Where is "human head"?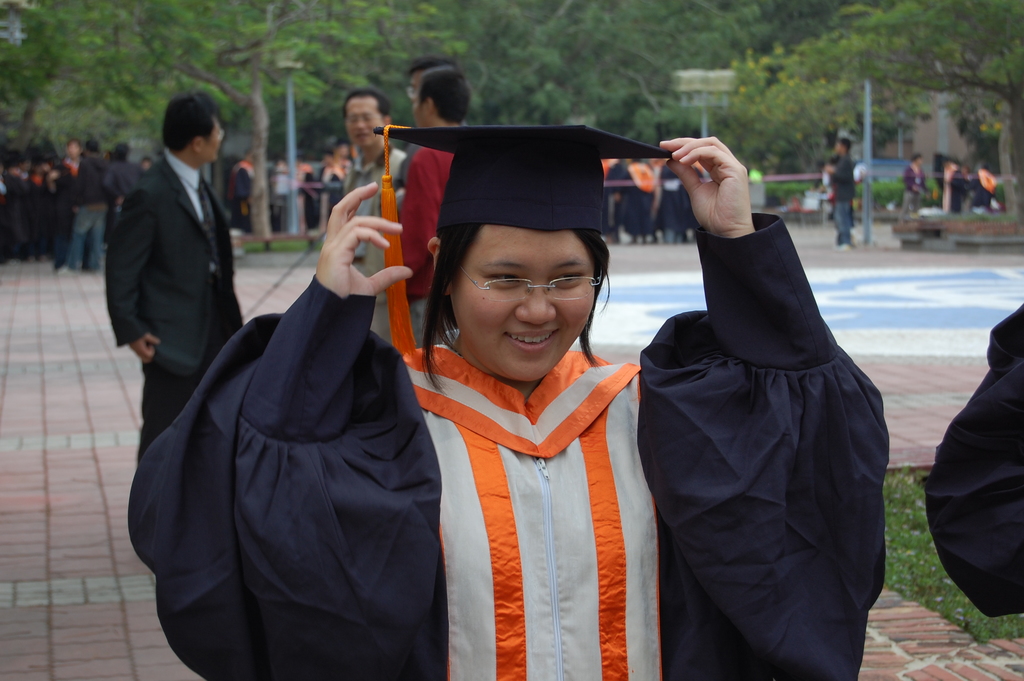
bbox=[407, 60, 456, 95].
